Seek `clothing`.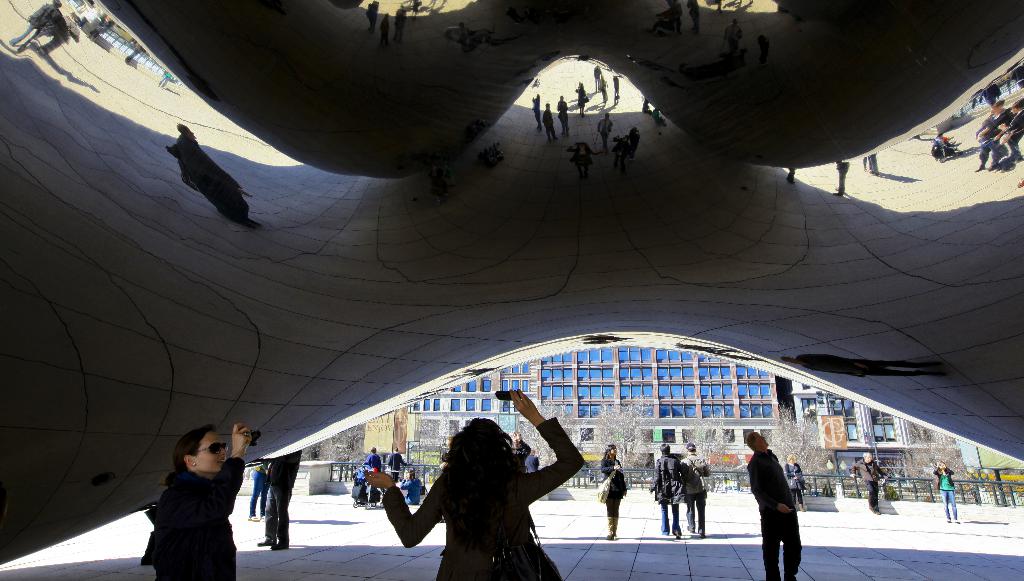
(651, 455, 681, 541).
